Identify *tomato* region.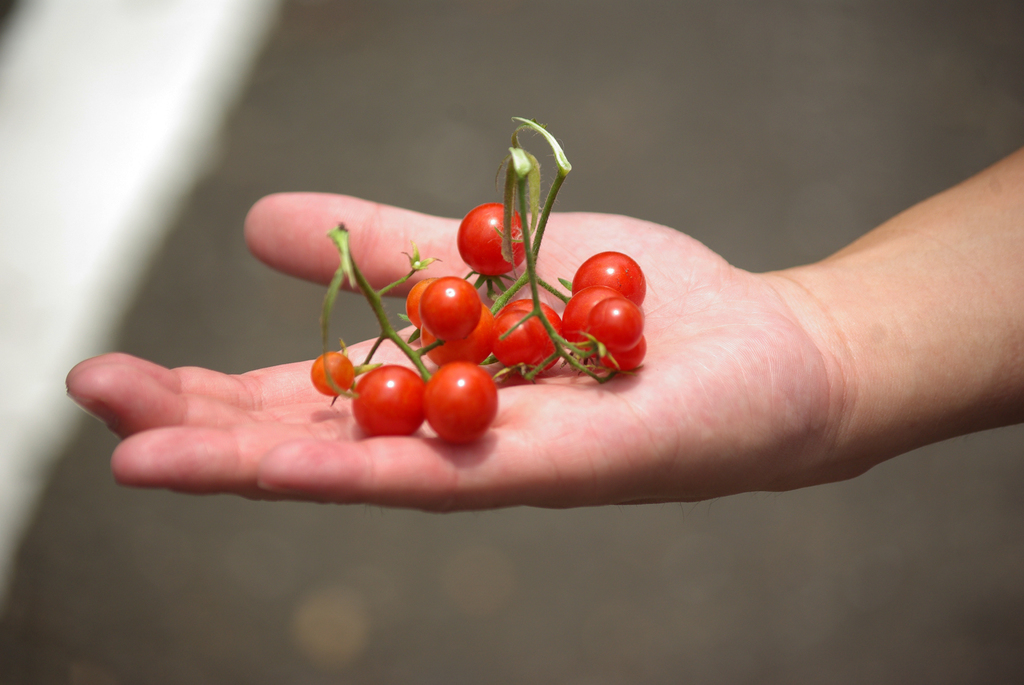
Region: [x1=465, y1=202, x2=527, y2=280].
